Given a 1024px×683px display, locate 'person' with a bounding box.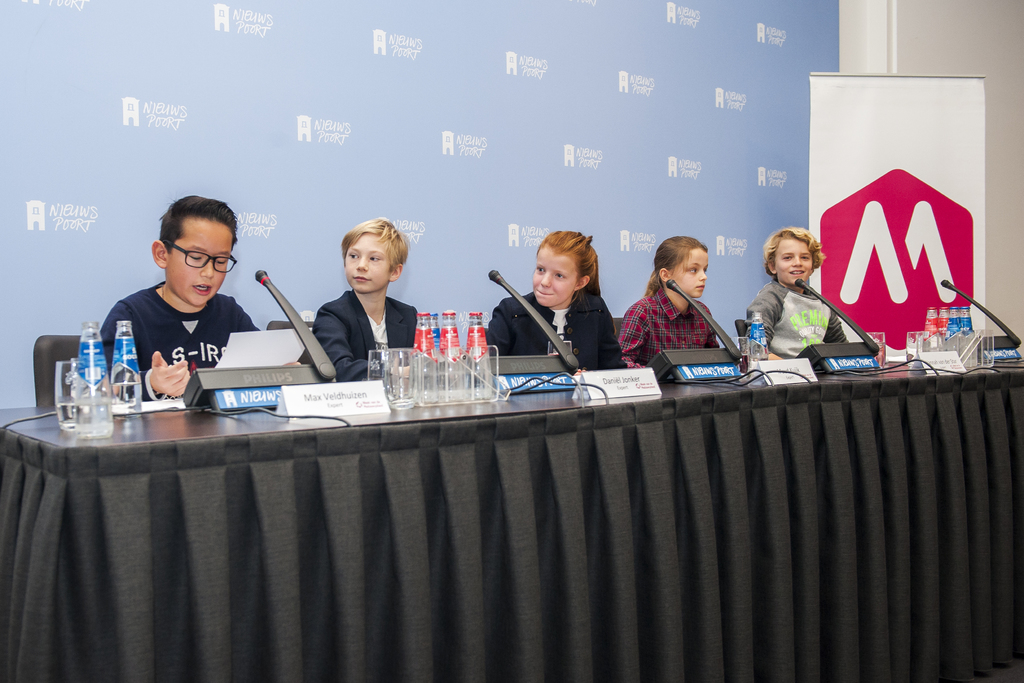
Located: [x1=614, y1=231, x2=720, y2=367].
